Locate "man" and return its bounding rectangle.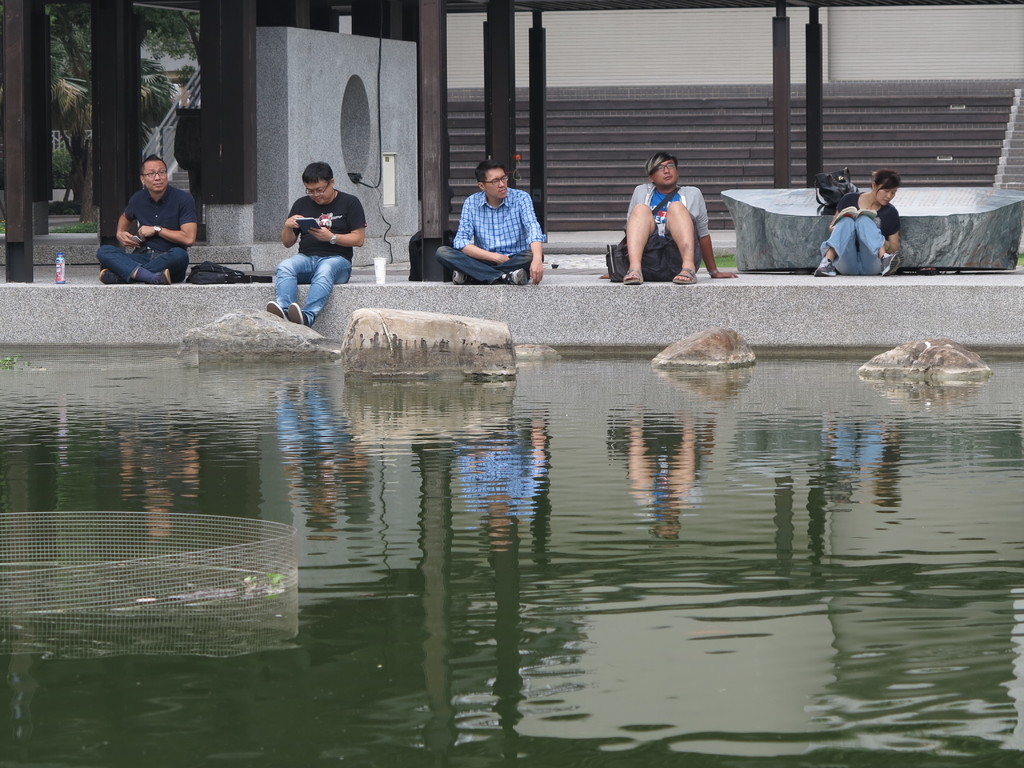
<bbox>436, 162, 544, 285</bbox>.
